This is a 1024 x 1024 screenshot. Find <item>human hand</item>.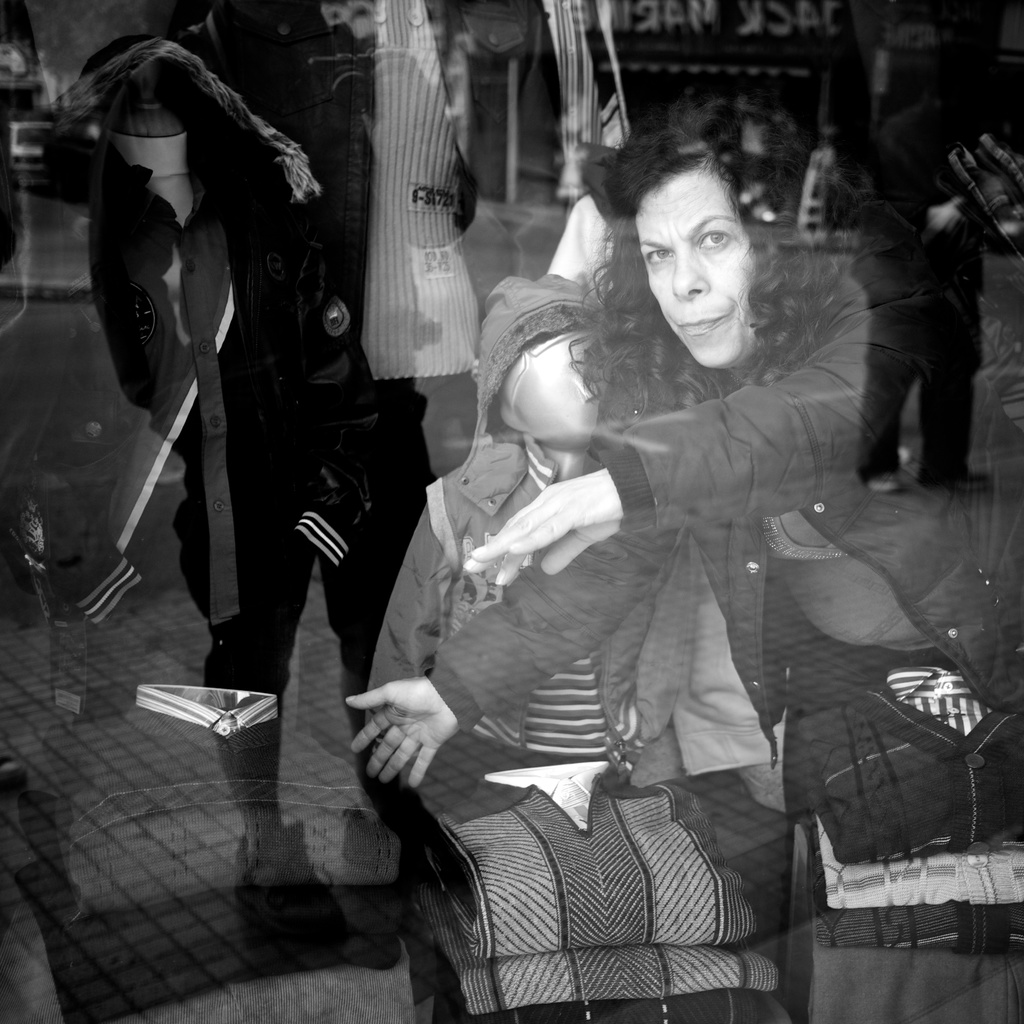
Bounding box: left=331, top=663, right=467, bottom=788.
